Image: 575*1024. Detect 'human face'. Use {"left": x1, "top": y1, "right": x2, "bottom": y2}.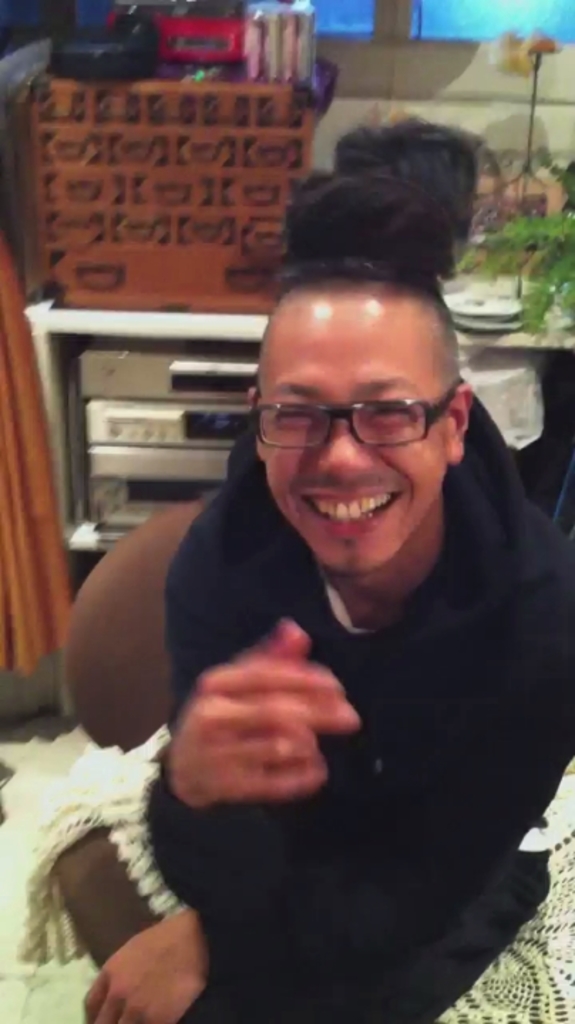
{"left": 249, "top": 292, "right": 438, "bottom": 579}.
